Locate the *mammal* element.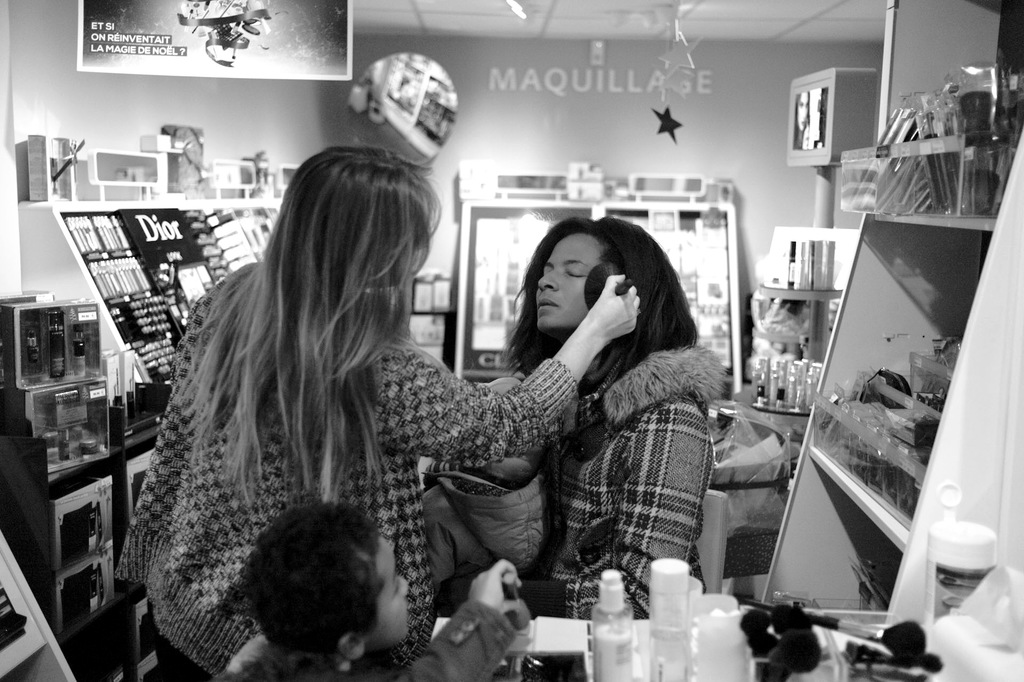
Element bbox: pyautogui.locateOnScreen(503, 207, 742, 626).
